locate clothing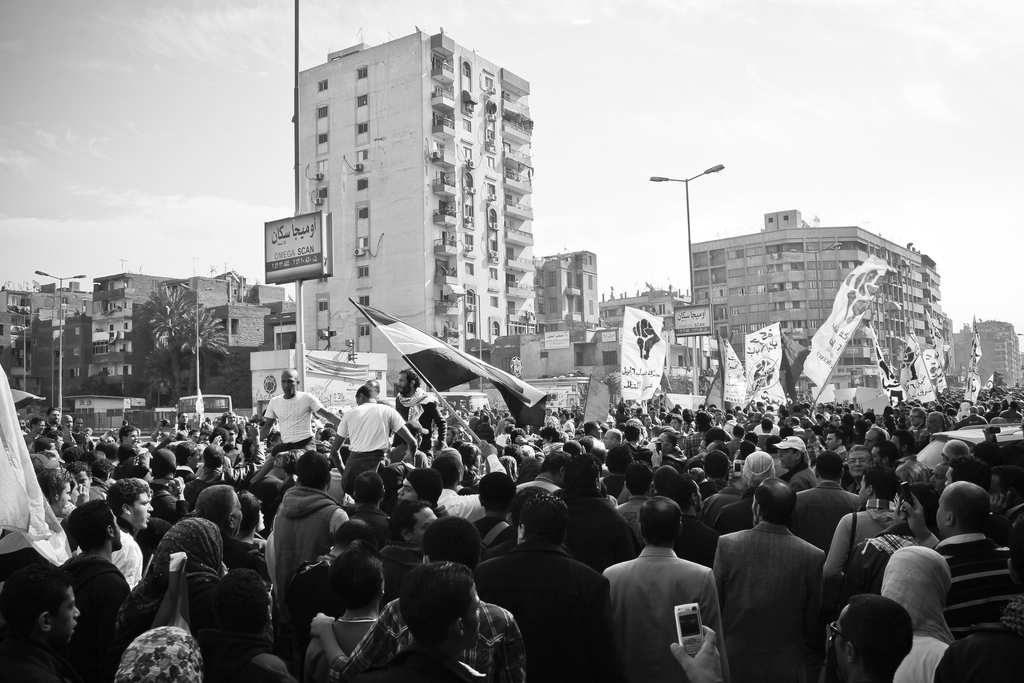
x1=703, y1=516, x2=824, y2=682
